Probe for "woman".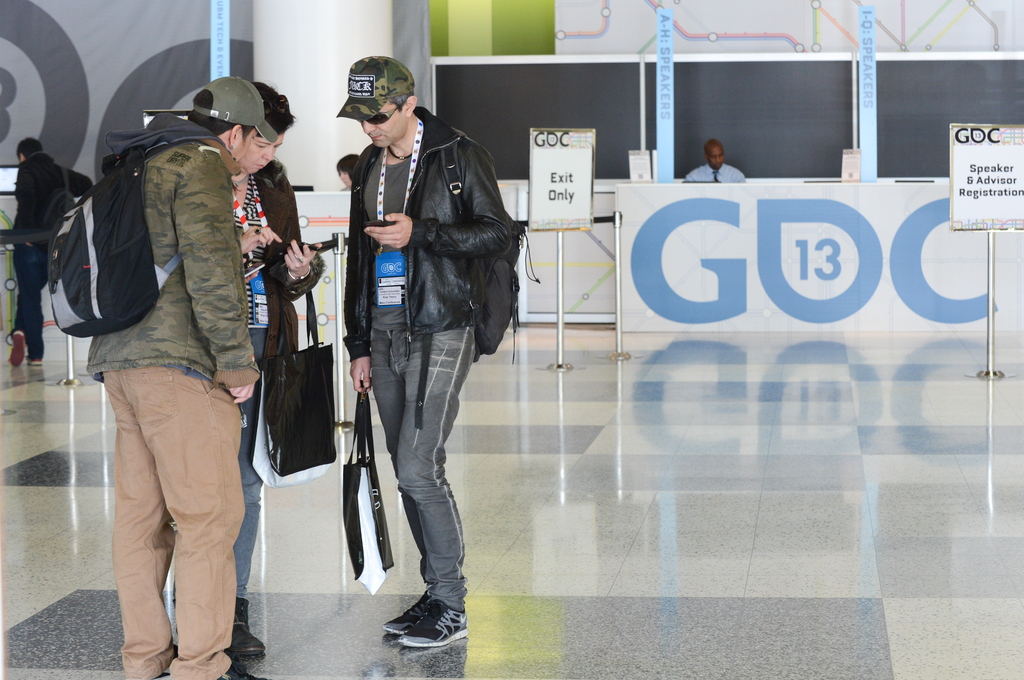
Probe result: detection(170, 79, 321, 658).
